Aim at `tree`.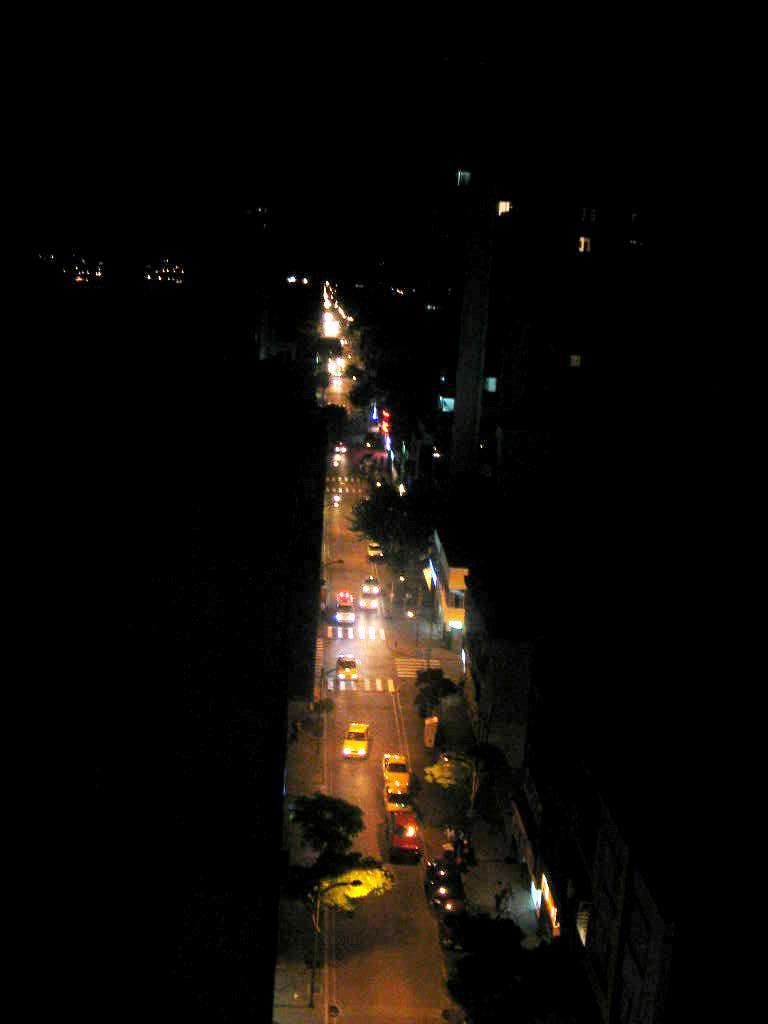
Aimed at [x1=338, y1=480, x2=444, y2=576].
